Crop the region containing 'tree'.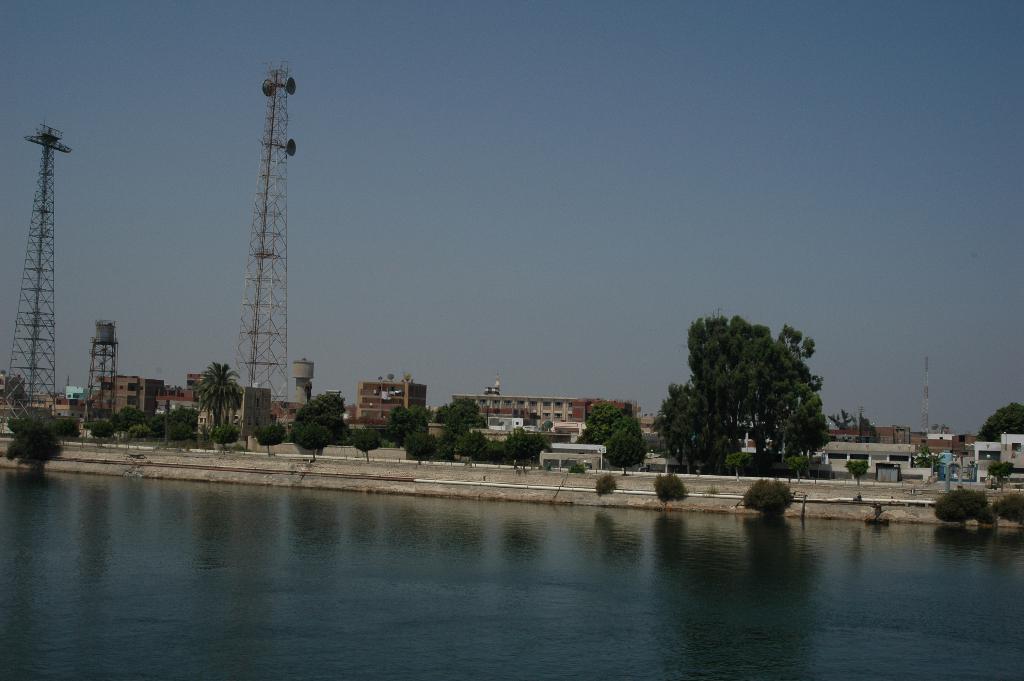
Crop region: [x1=602, y1=430, x2=649, y2=476].
